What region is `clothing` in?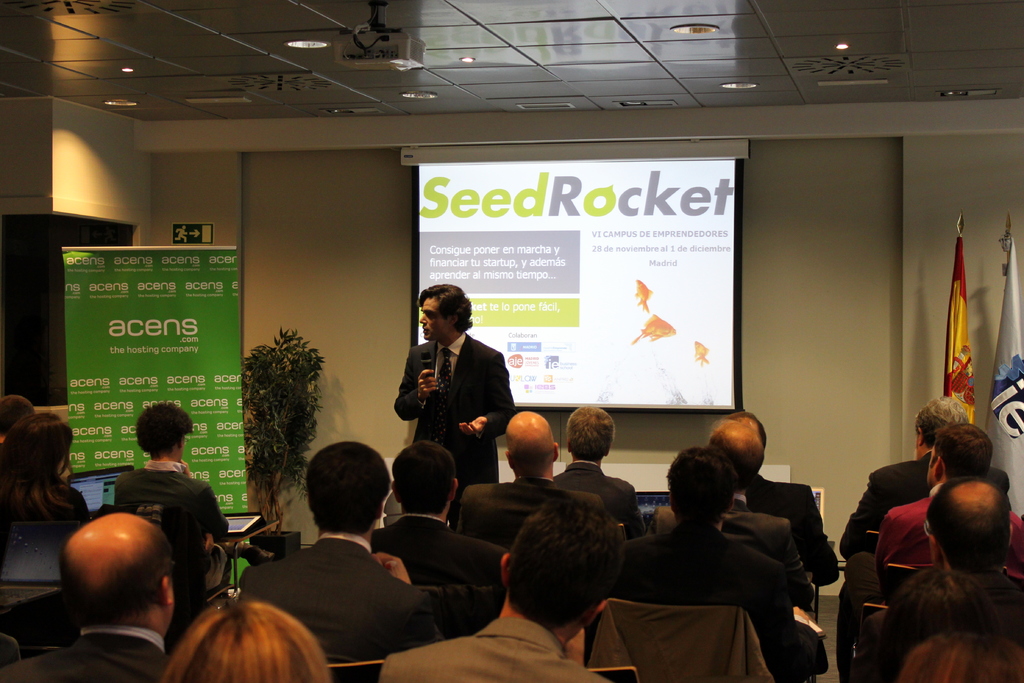
crop(235, 520, 456, 661).
